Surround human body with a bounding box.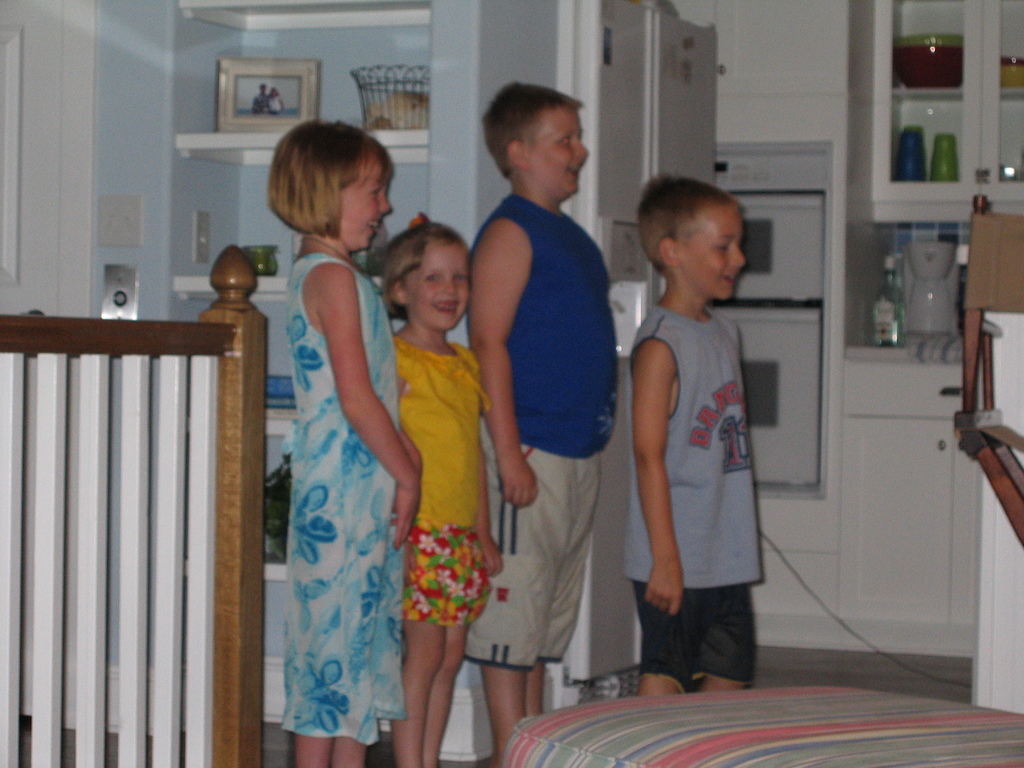
left=393, top=324, right=501, bottom=767.
